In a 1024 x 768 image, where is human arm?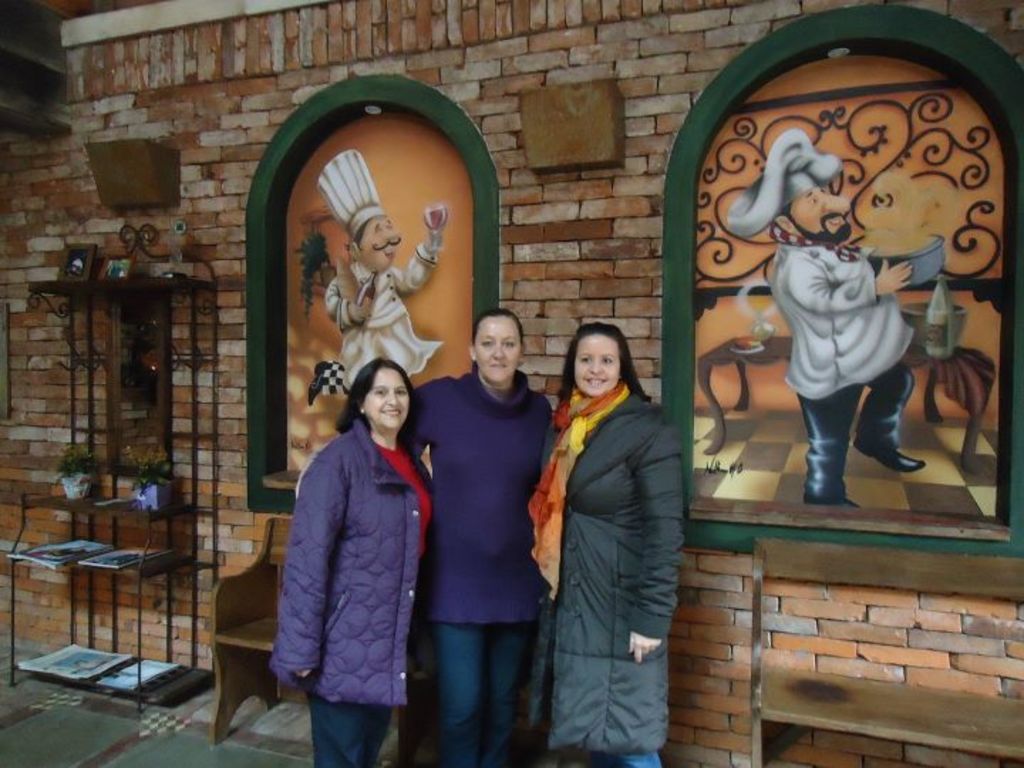
786:255:912:309.
